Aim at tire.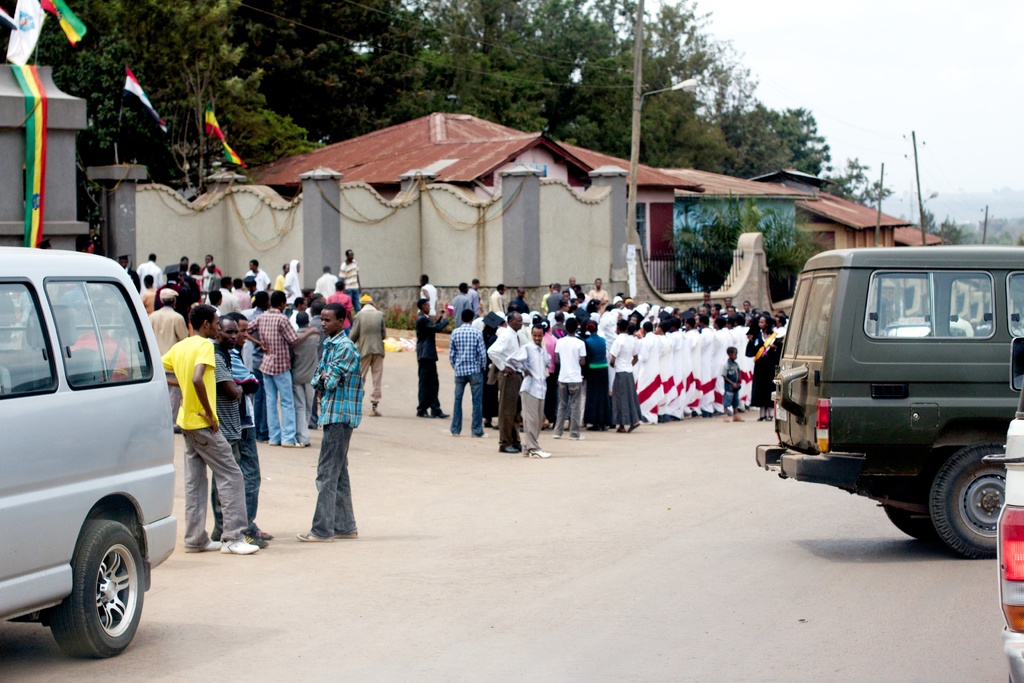
Aimed at [x1=929, y1=443, x2=1007, y2=556].
